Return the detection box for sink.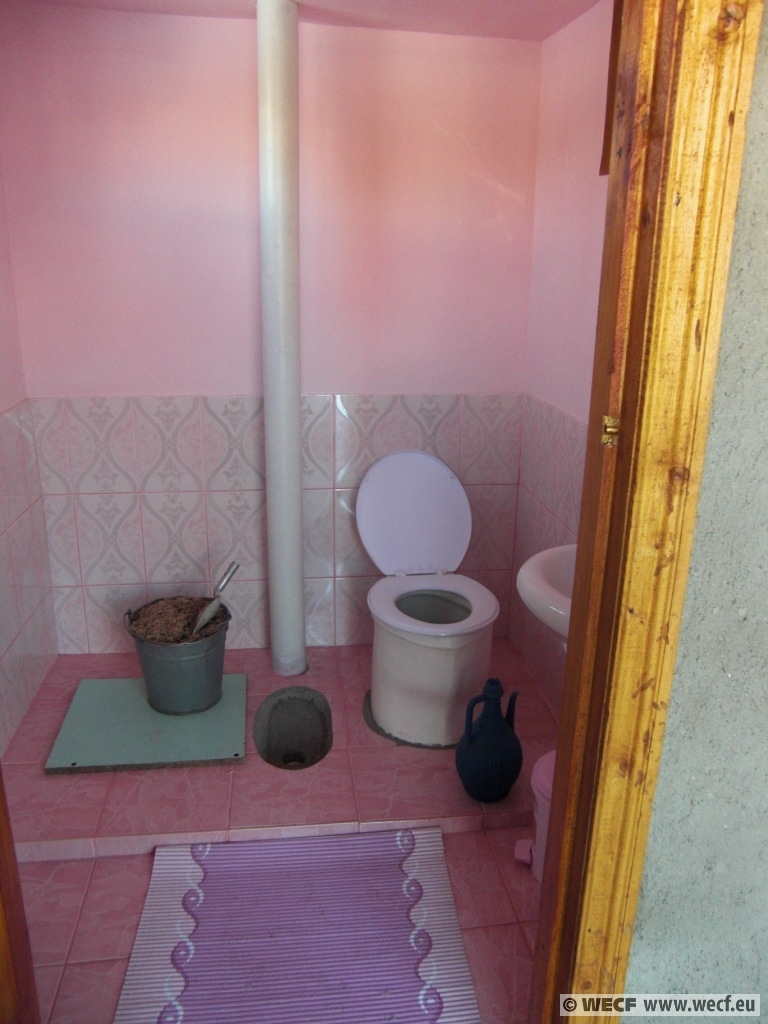
513:538:577:639.
